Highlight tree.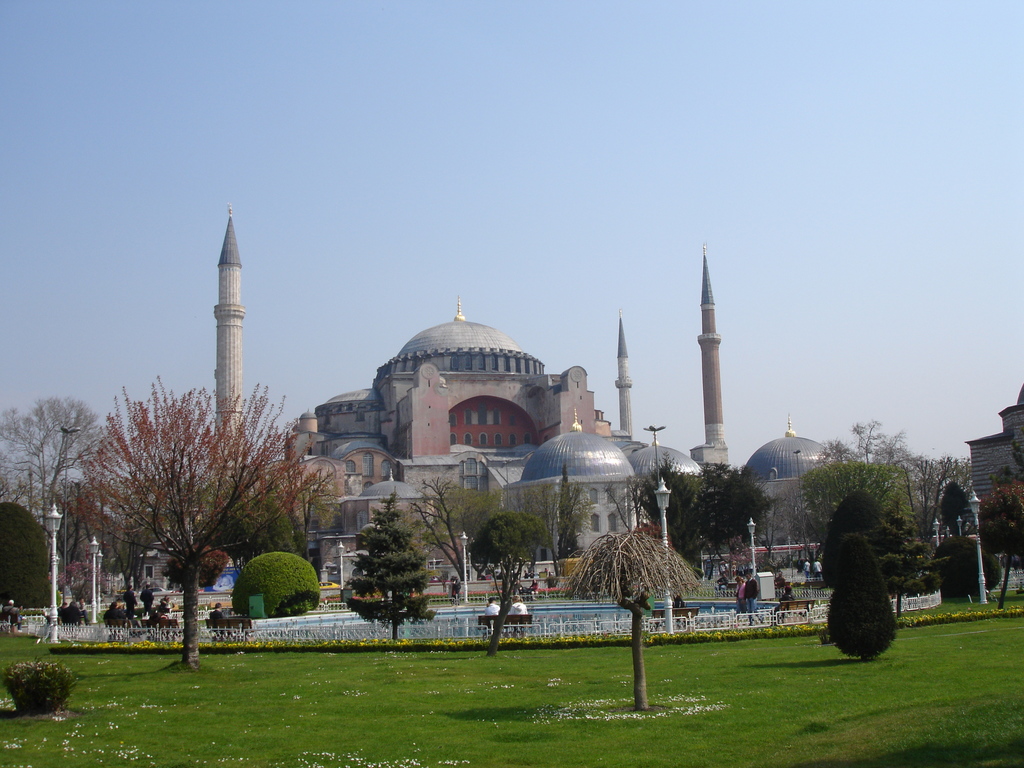
Highlighted region: x1=341 y1=490 x2=438 y2=642.
